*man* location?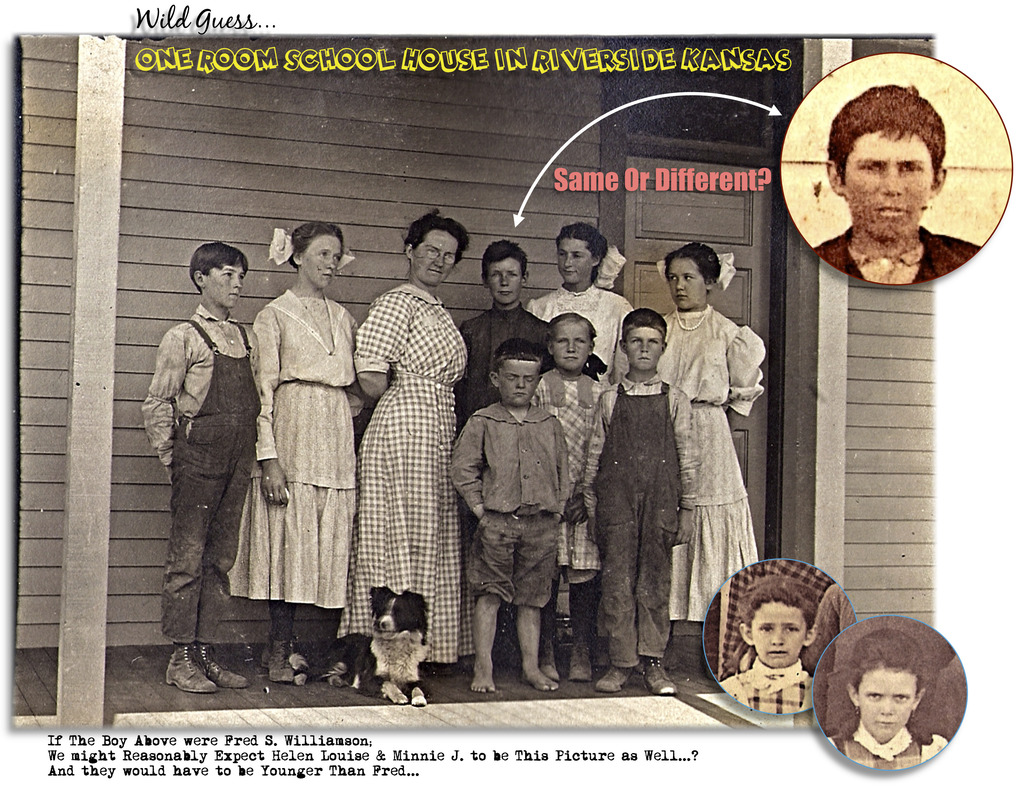
Rect(451, 240, 560, 433)
